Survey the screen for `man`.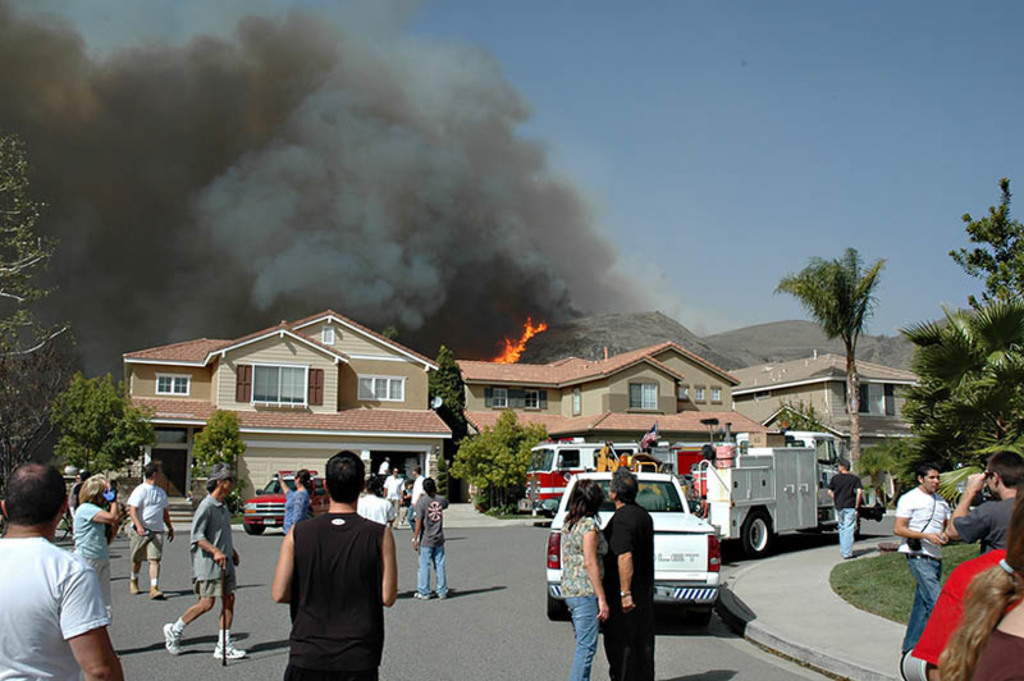
Survey found: 380,465,402,535.
